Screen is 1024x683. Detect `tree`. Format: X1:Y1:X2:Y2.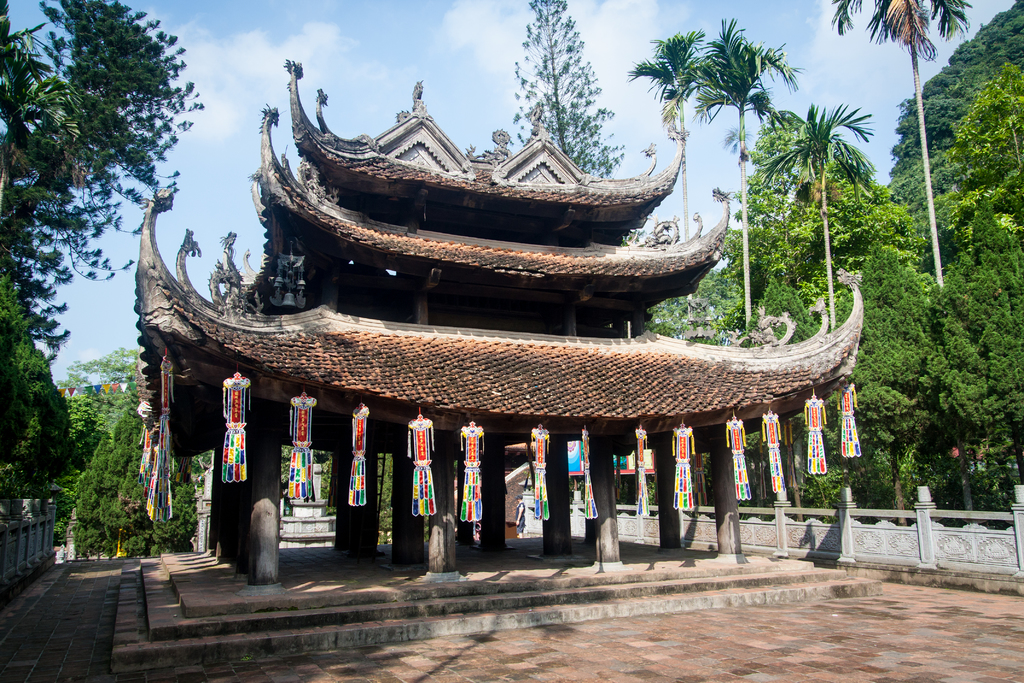
816:242:936:512.
